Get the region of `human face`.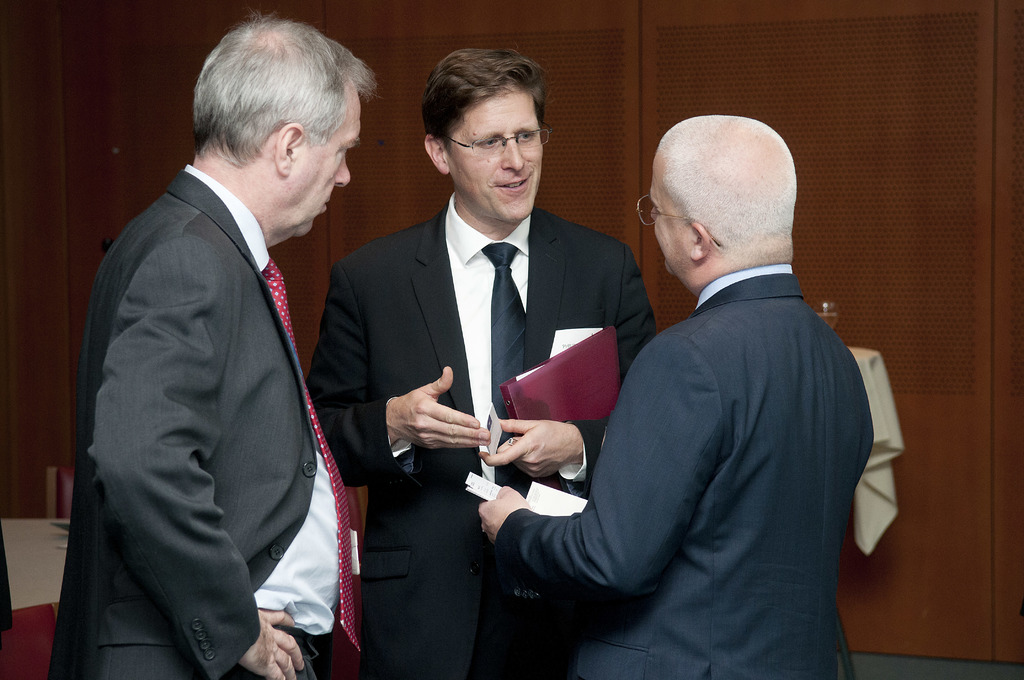
box=[446, 85, 545, 225].
